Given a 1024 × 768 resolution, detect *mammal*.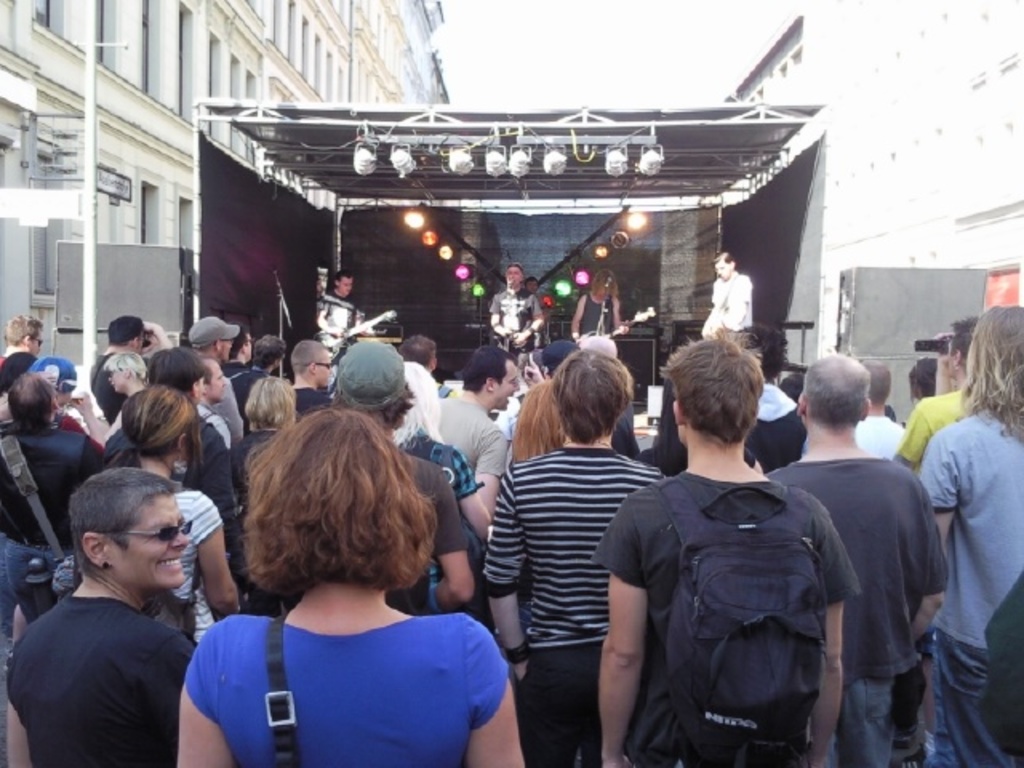
bbox=[590, 325, 864, 766].
